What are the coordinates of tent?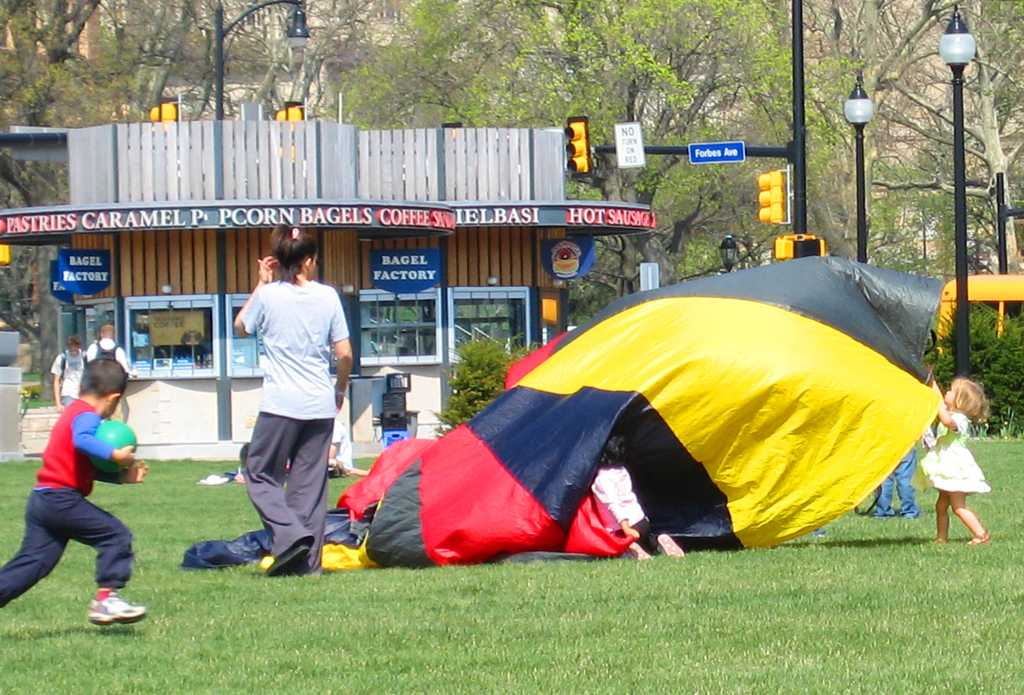
177, 254, 948, 564.
